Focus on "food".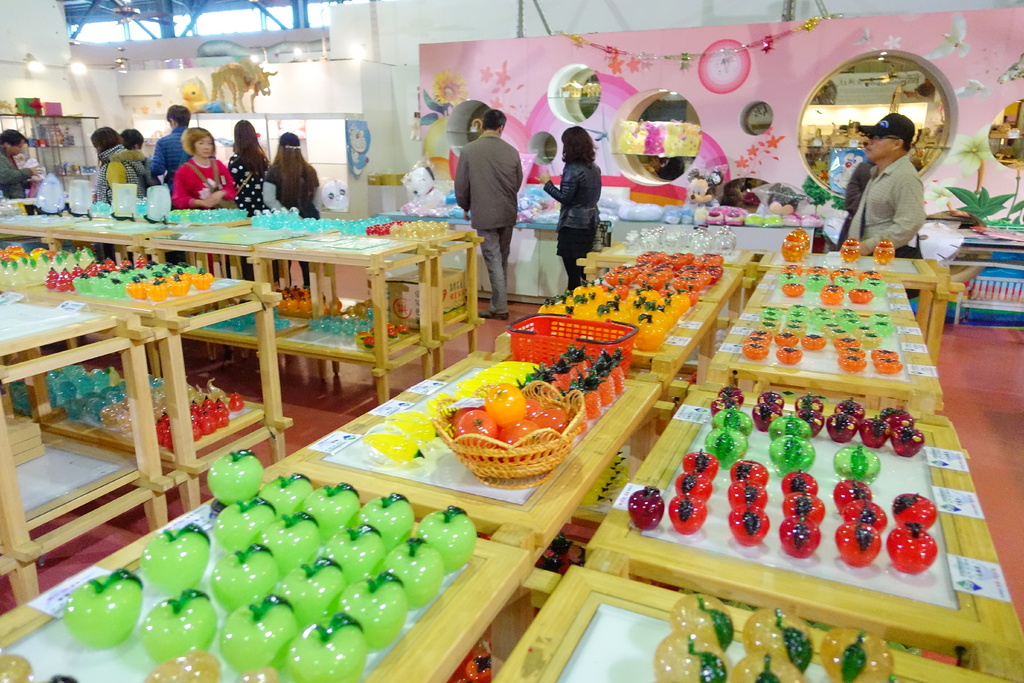
Focused at 777:468:817:496.
